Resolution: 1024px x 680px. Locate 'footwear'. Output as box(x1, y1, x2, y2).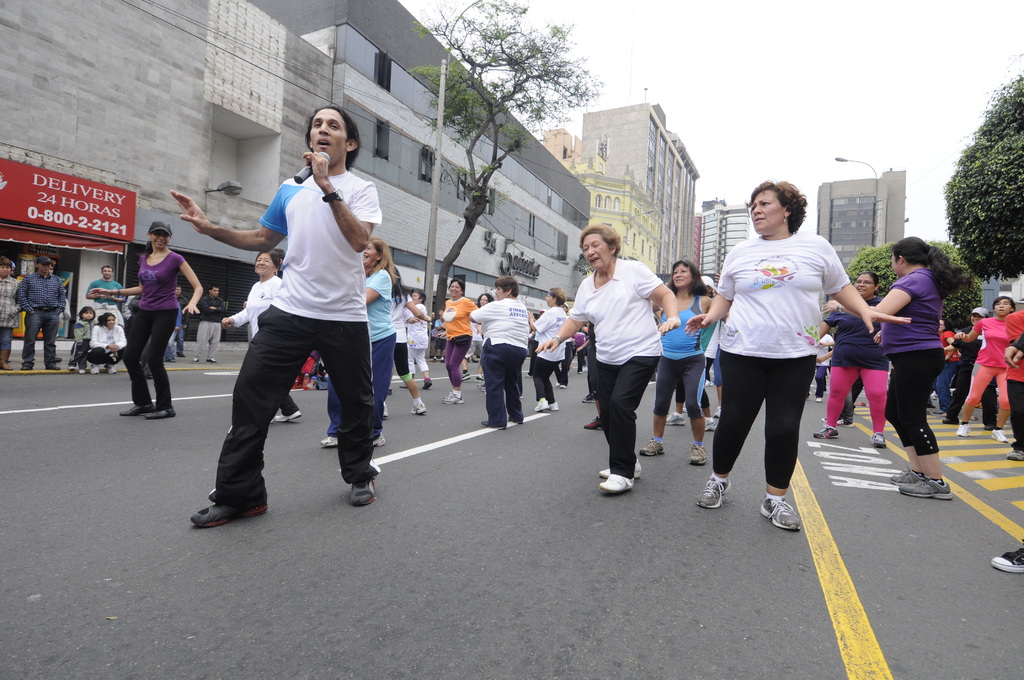
box(816, 425, 840, 439).
